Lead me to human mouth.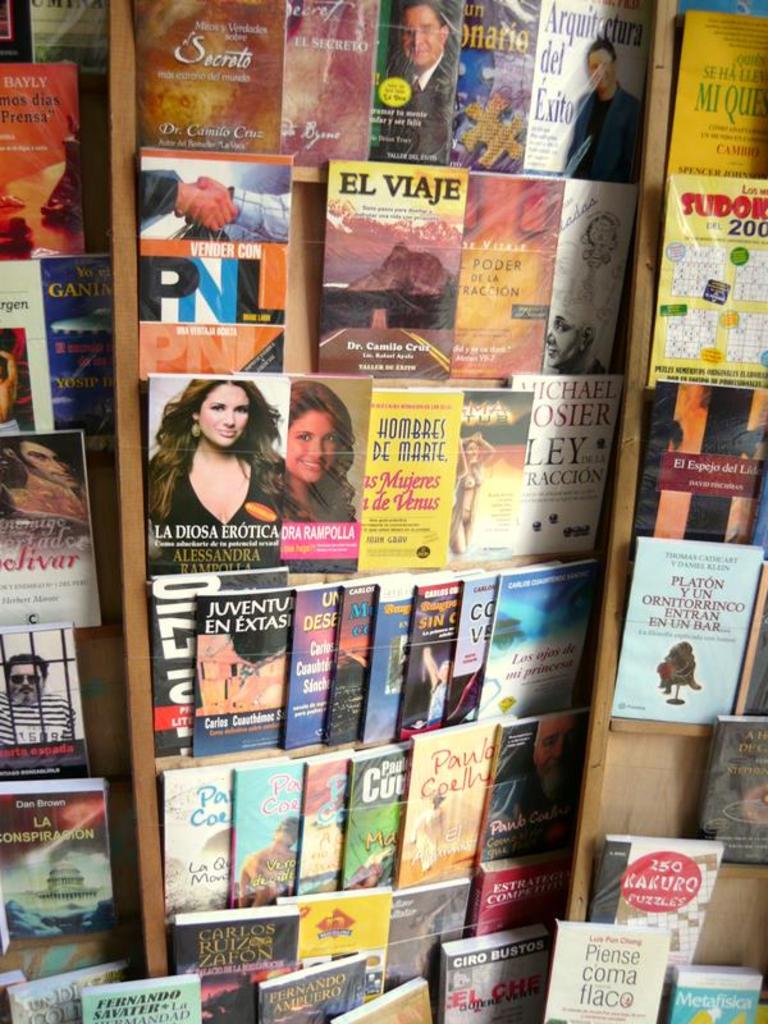
Lead to crop(549, 347, 554, 355).
